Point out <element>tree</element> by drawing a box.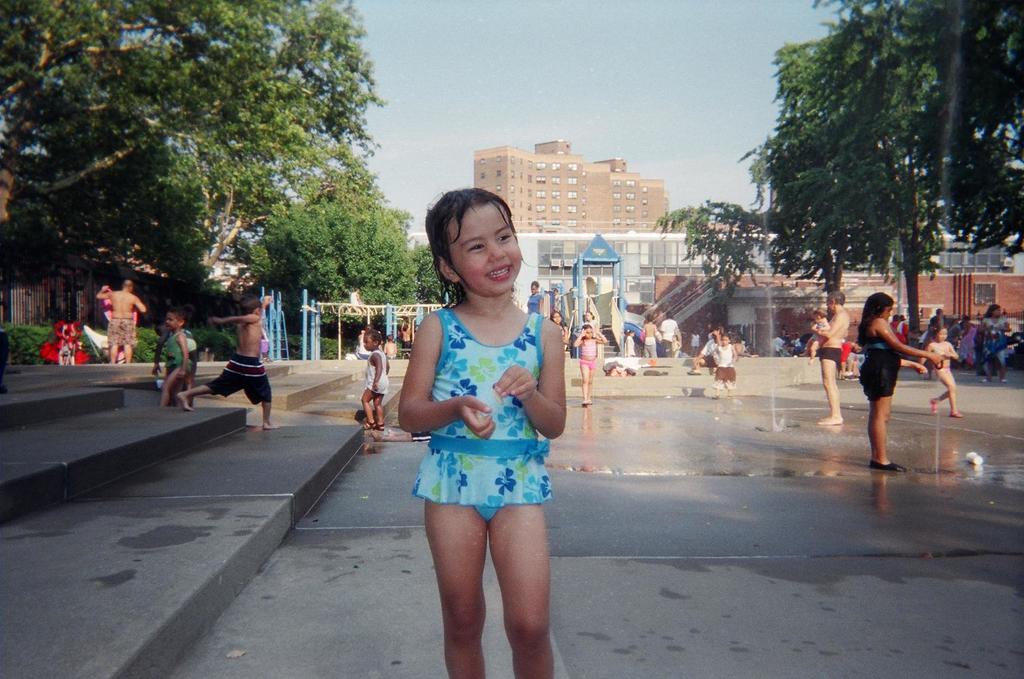
[x1=706, y1=0, x2=1023, y2=265].
